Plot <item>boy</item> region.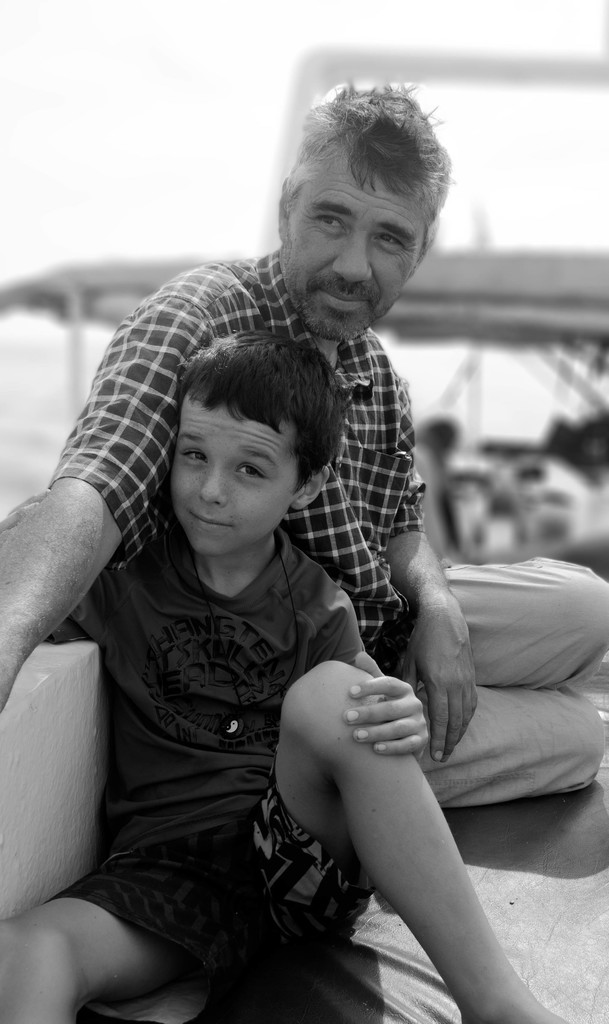
Plotted at (left=0, top=330, right=564, bottom=1023).
